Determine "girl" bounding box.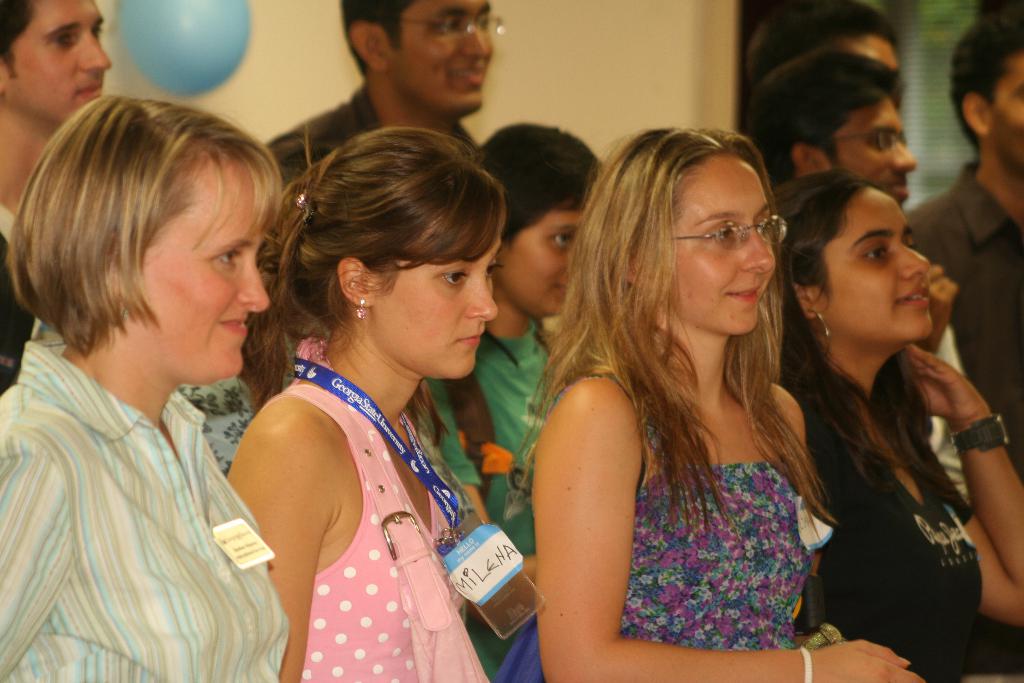
Determined: {"left": 420, "top": 121, "right": 614, "bottom": 682}.
